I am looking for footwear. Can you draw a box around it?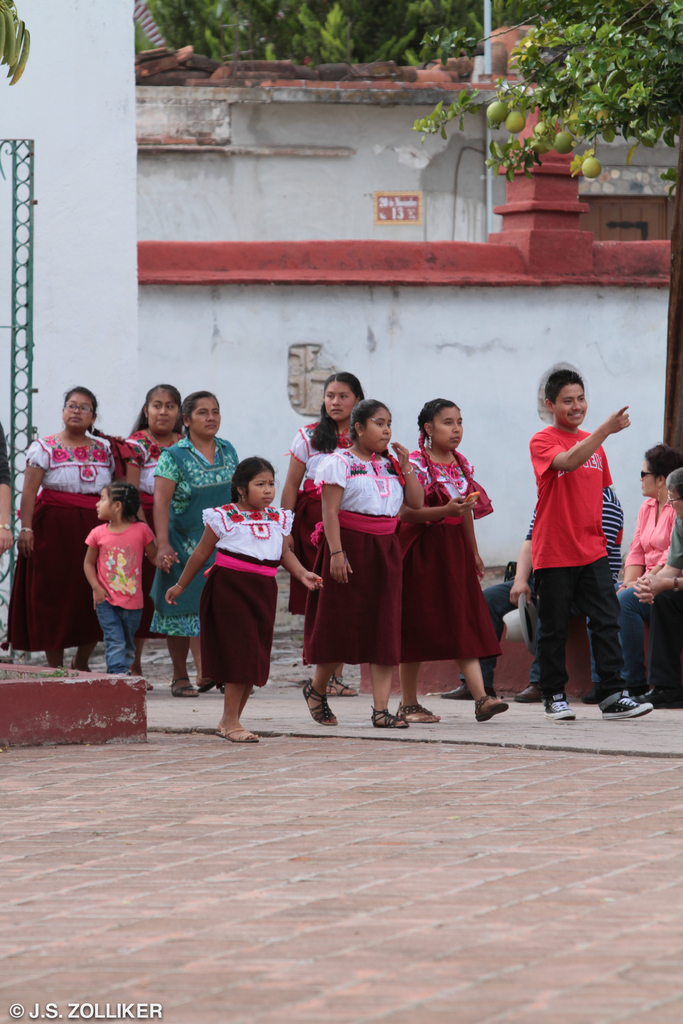
Sure, the bounding box is box=[477, 690, 511, 721].
